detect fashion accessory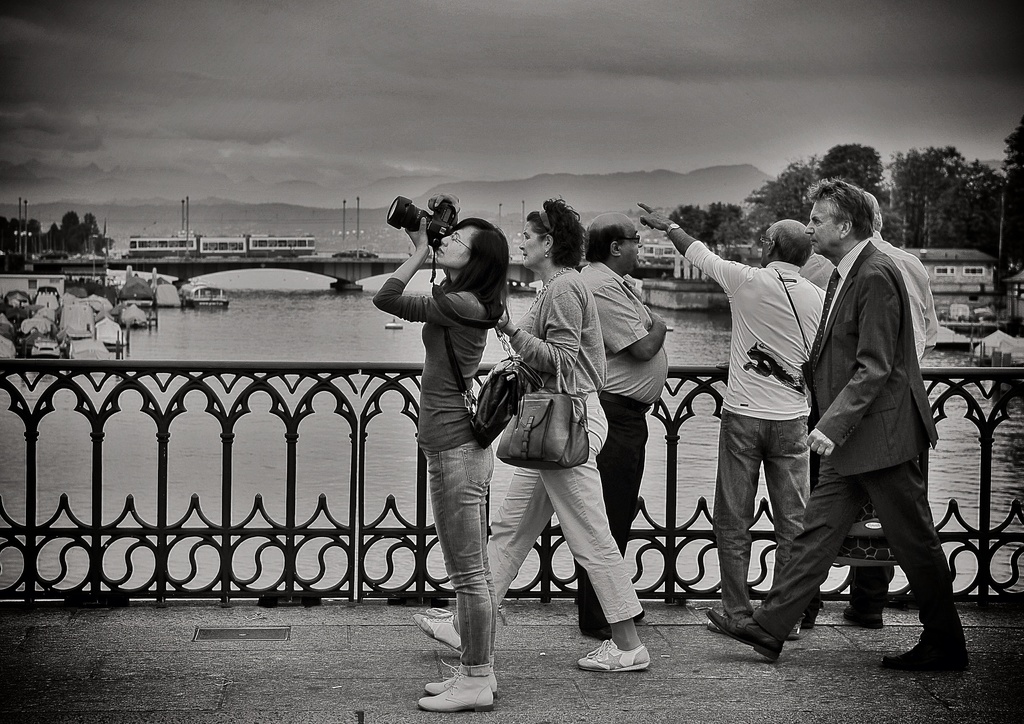
pyautogui.locateOnScreen(415, 607, 461, 648)
